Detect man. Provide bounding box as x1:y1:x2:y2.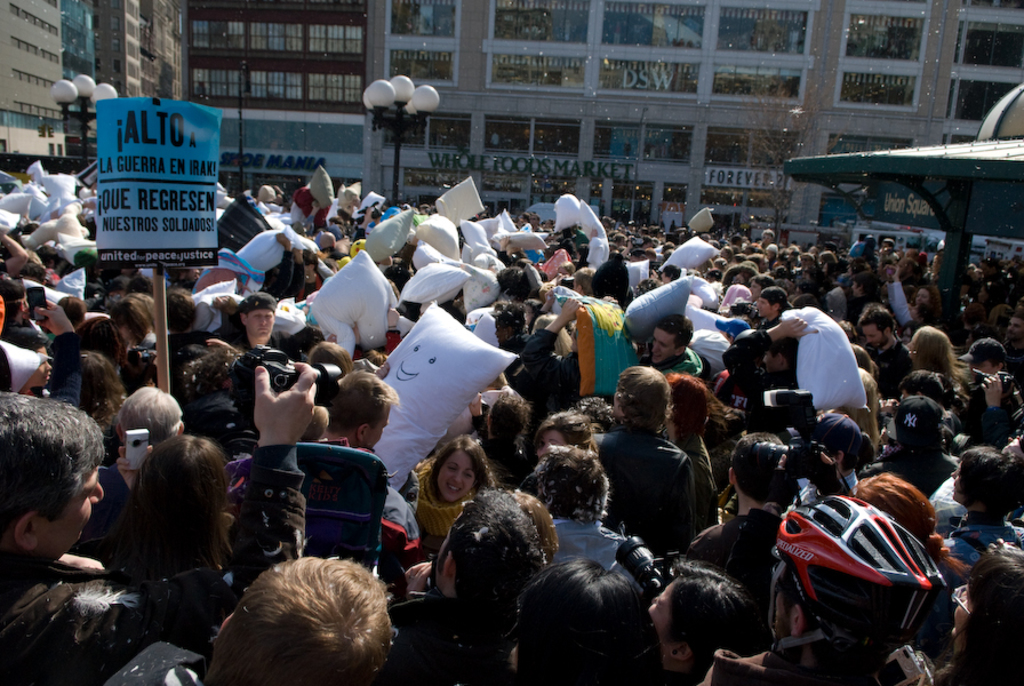
139:550:397:685.
